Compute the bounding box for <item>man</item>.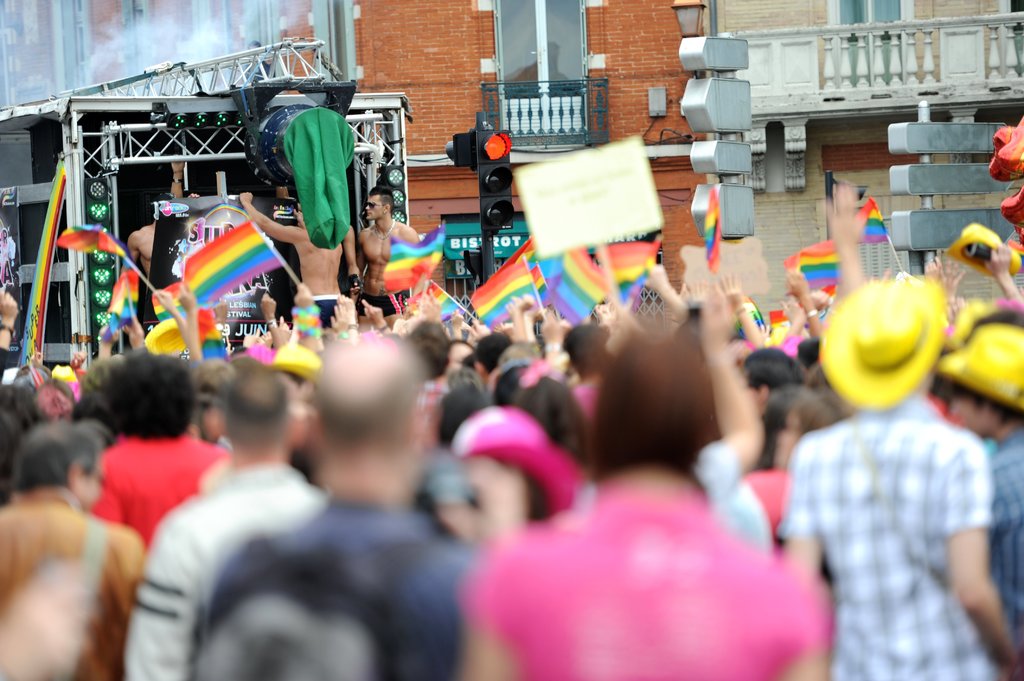
locate(124, 189, 180, 280).
